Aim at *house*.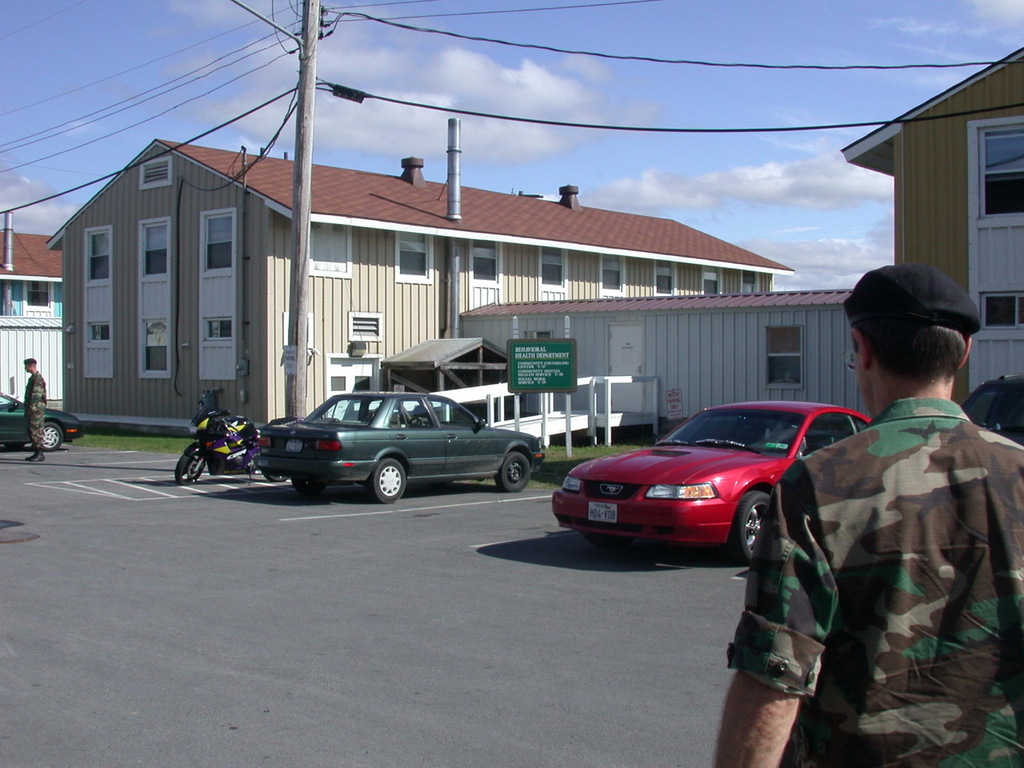
Aimed at 846 42 1018 404.
